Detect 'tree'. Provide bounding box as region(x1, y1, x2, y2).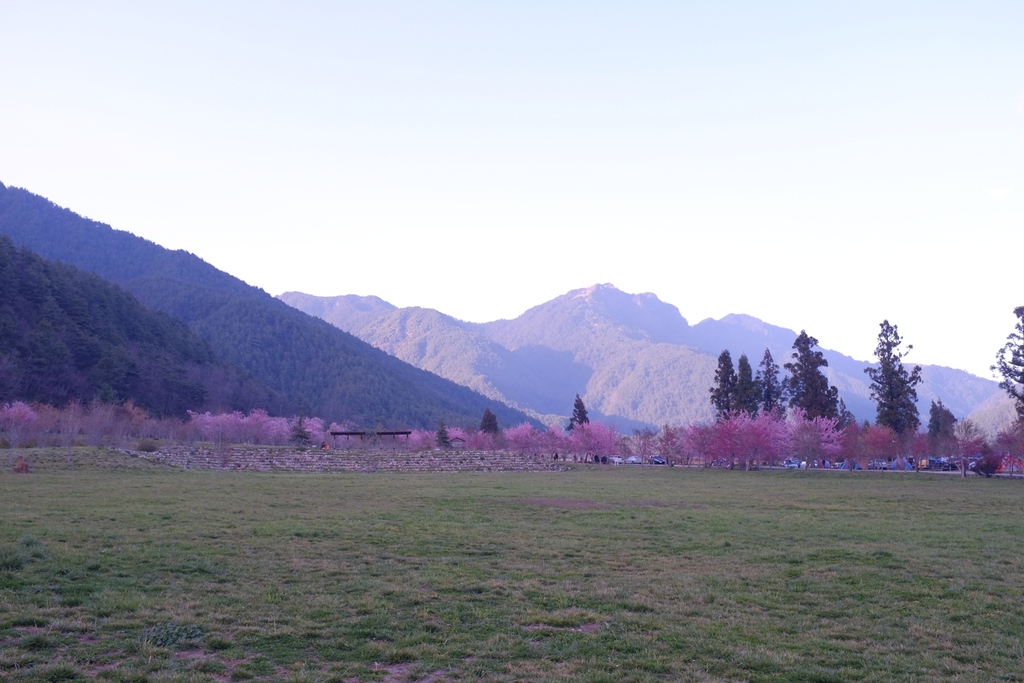
region(780, 334, 852, 431).
